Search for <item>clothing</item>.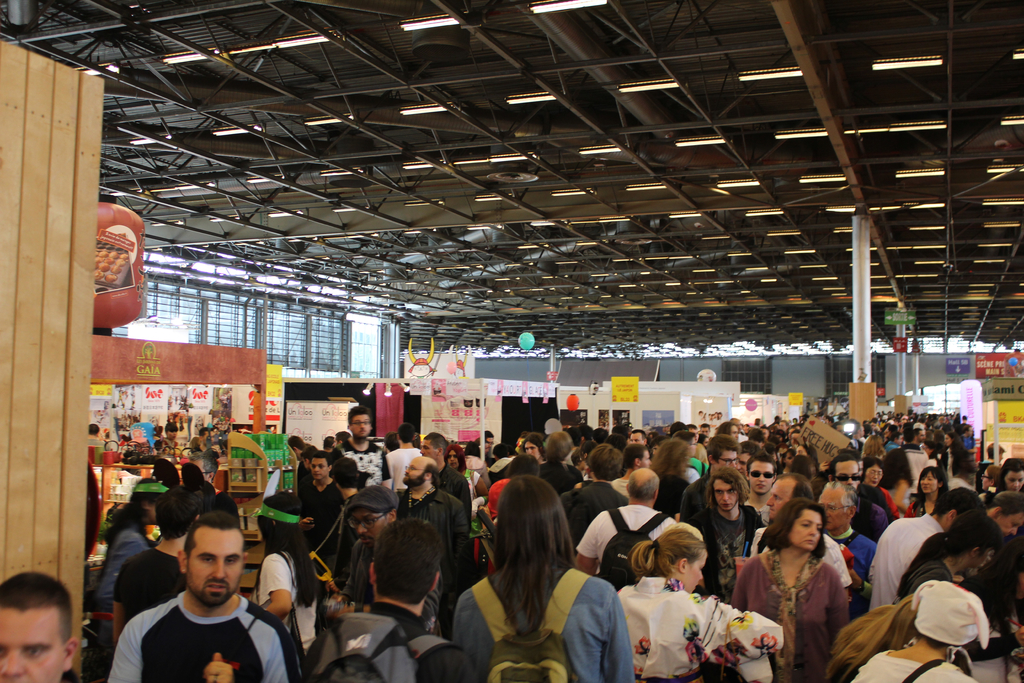
Found at [945,441,972,474].
